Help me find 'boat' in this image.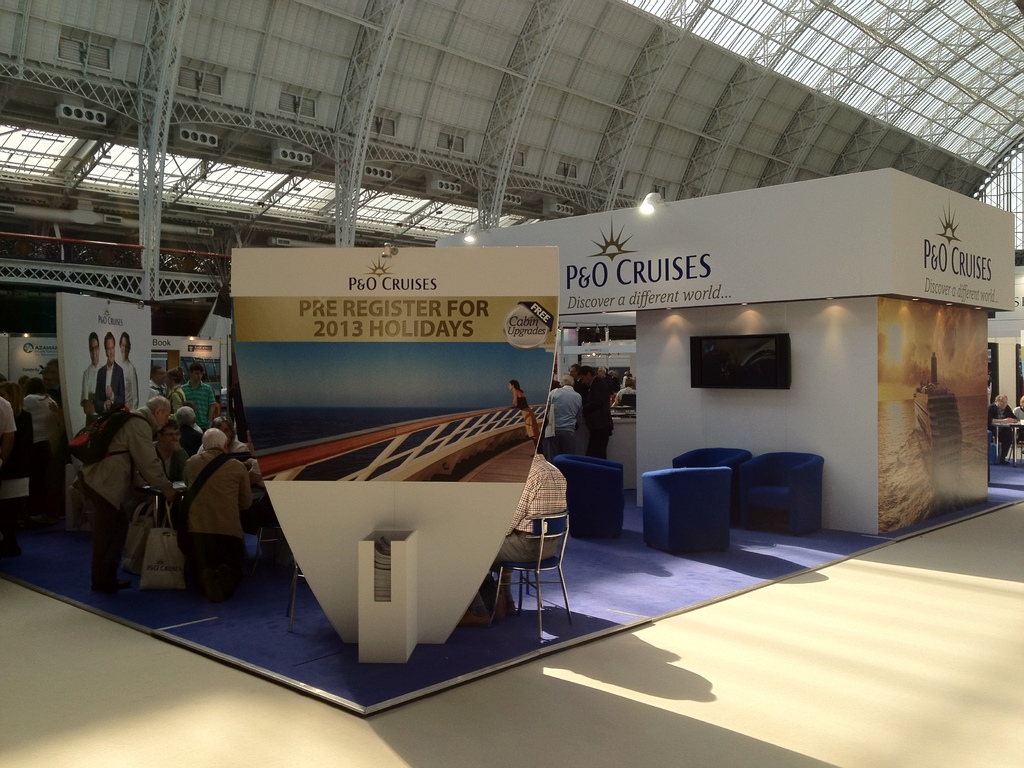
Found it: locate(916, 356, 959, 486).
